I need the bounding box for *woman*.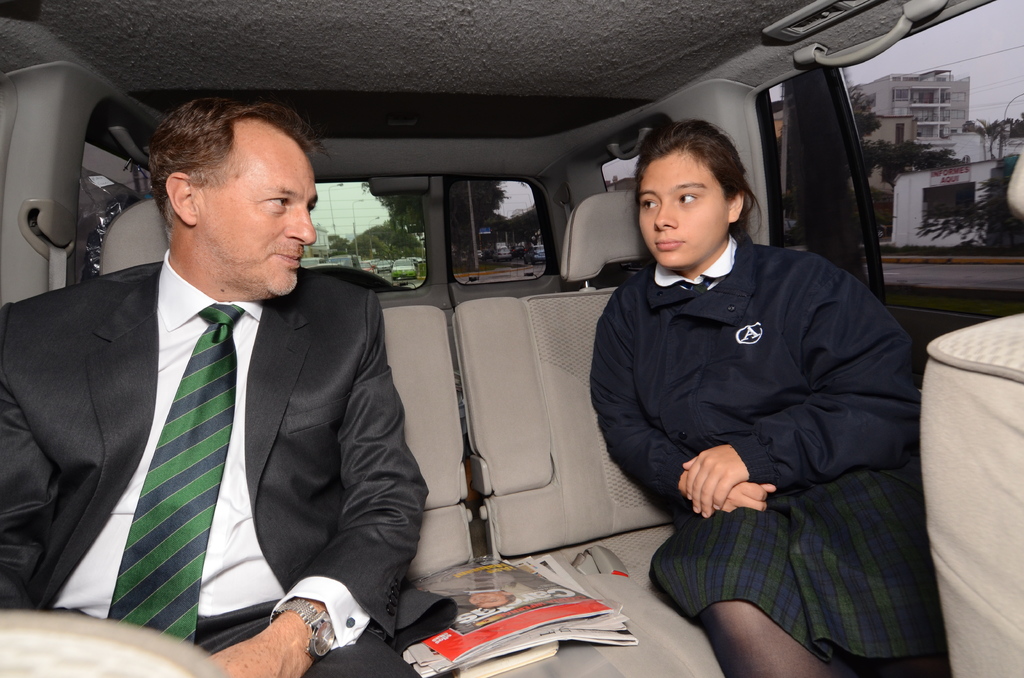
Here it is: <bbox>570, 96, 883, 645</bbox>.
